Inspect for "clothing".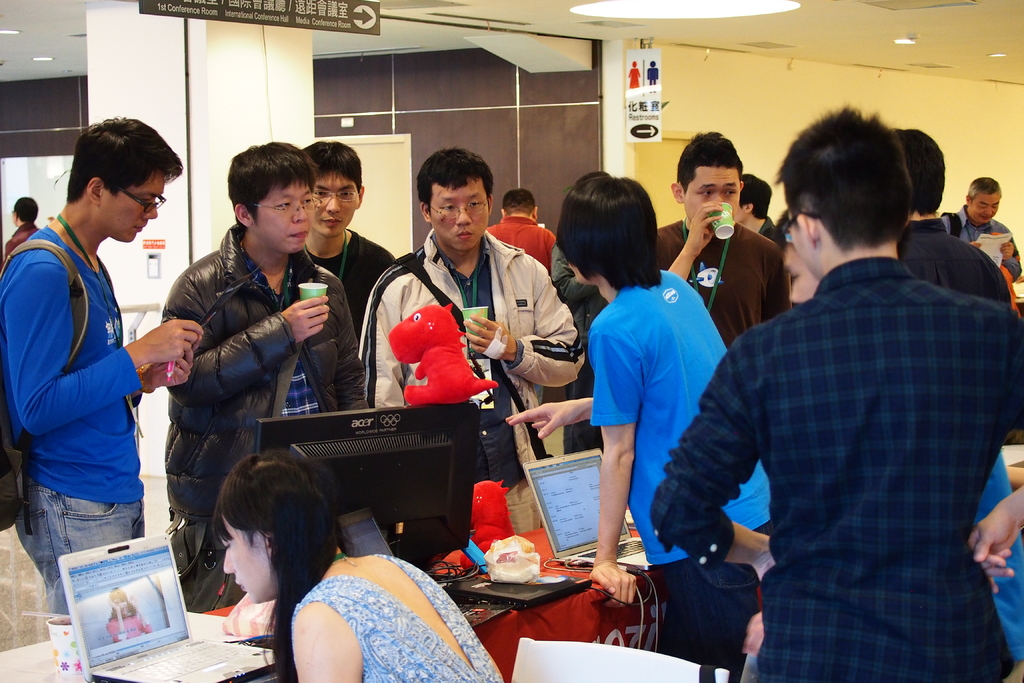
Inspection: (689,185,1007,677).
